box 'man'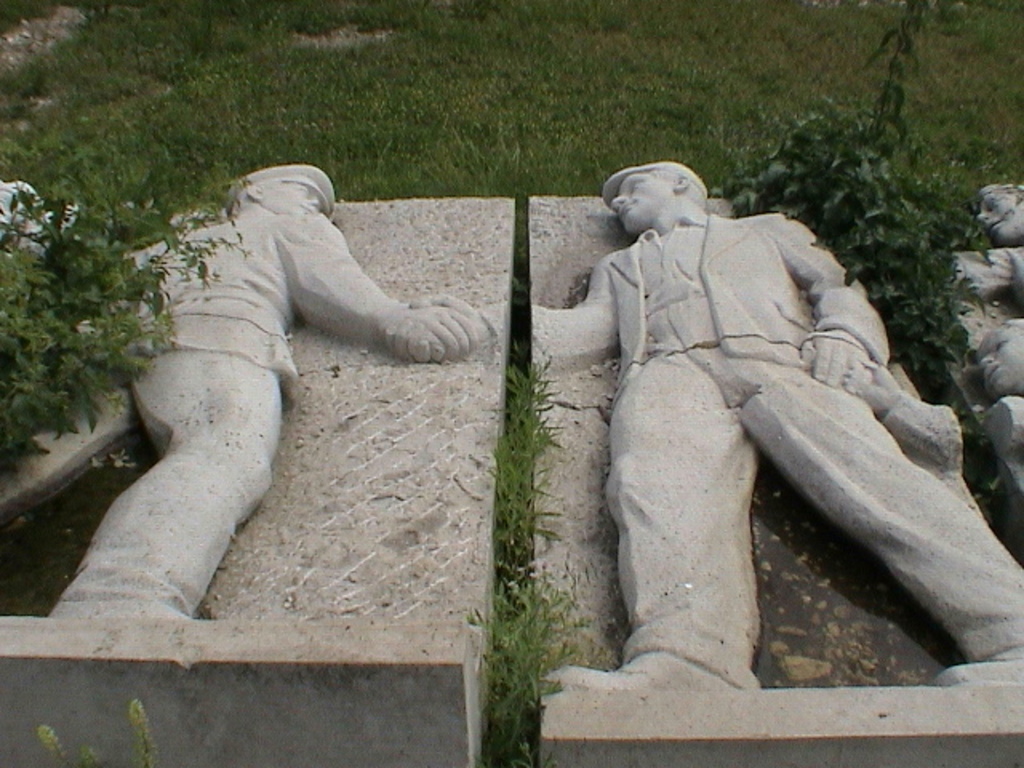
960 315 1022 458
